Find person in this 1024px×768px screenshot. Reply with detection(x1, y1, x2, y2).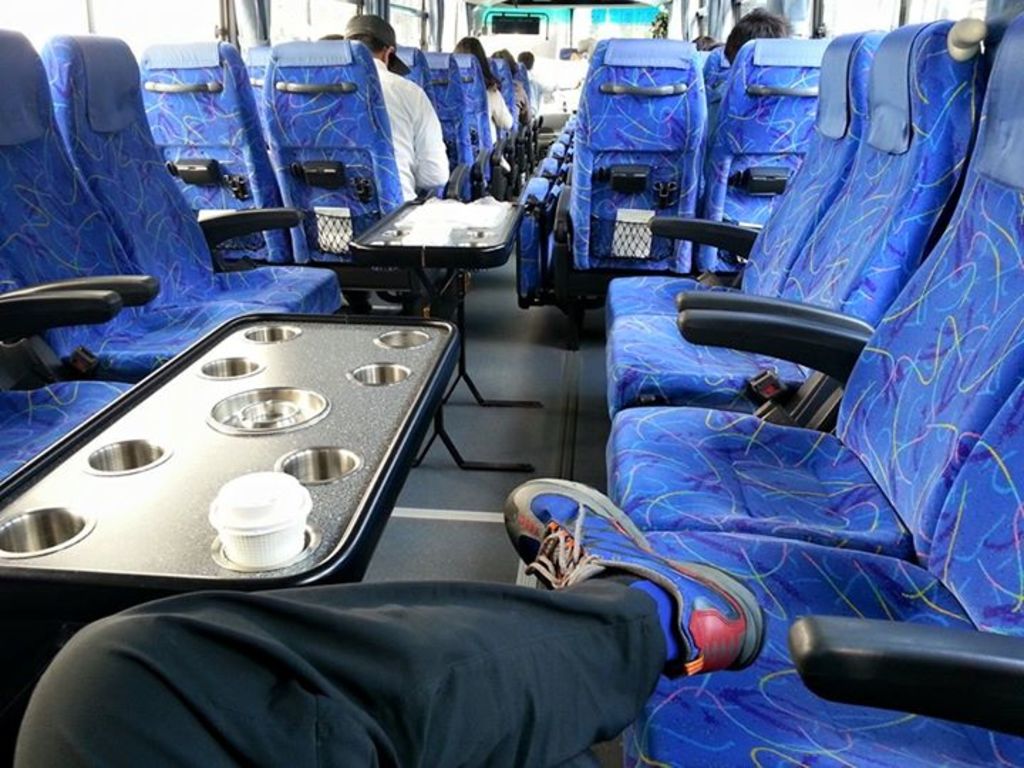
detection(449, 36, 508, 176).
